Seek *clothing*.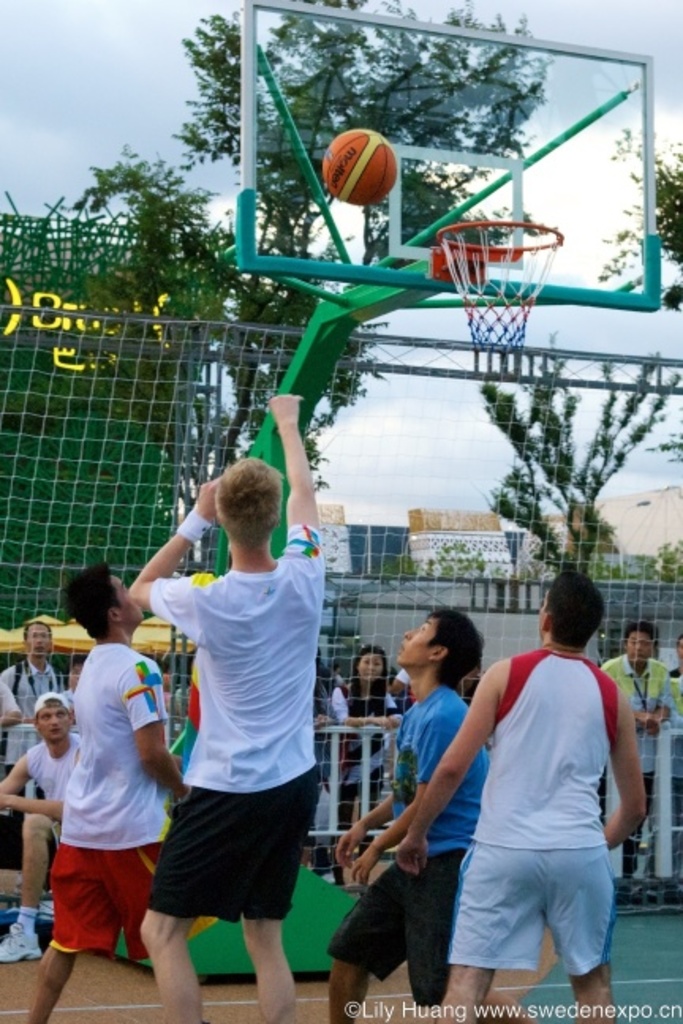
391 668 413 700.
